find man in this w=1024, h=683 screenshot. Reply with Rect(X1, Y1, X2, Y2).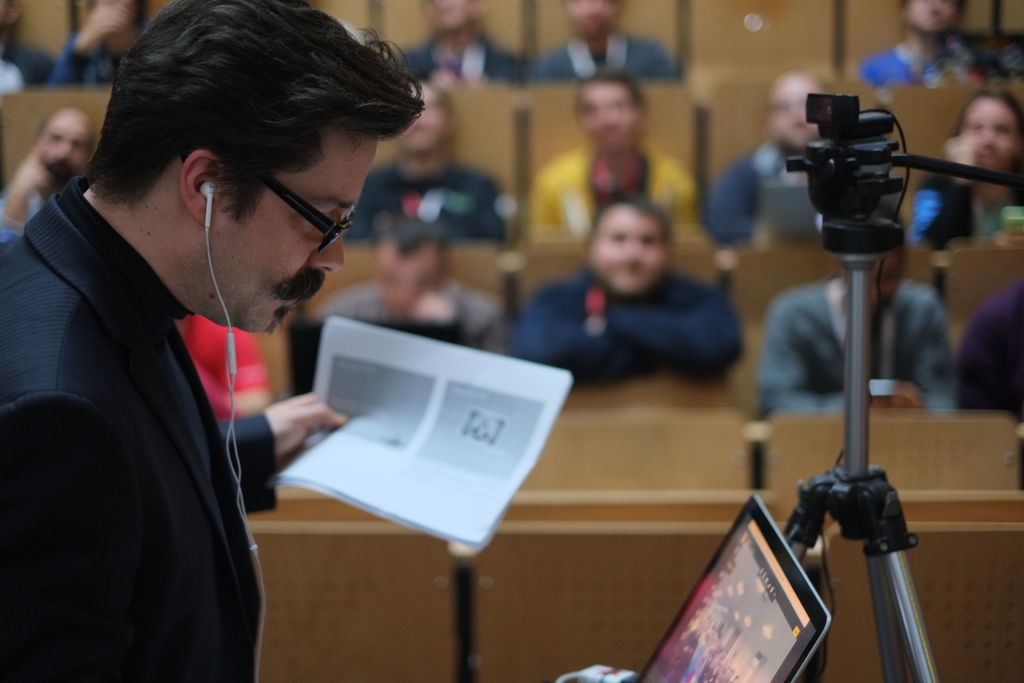
Rect(507, 195, 743, 390).
